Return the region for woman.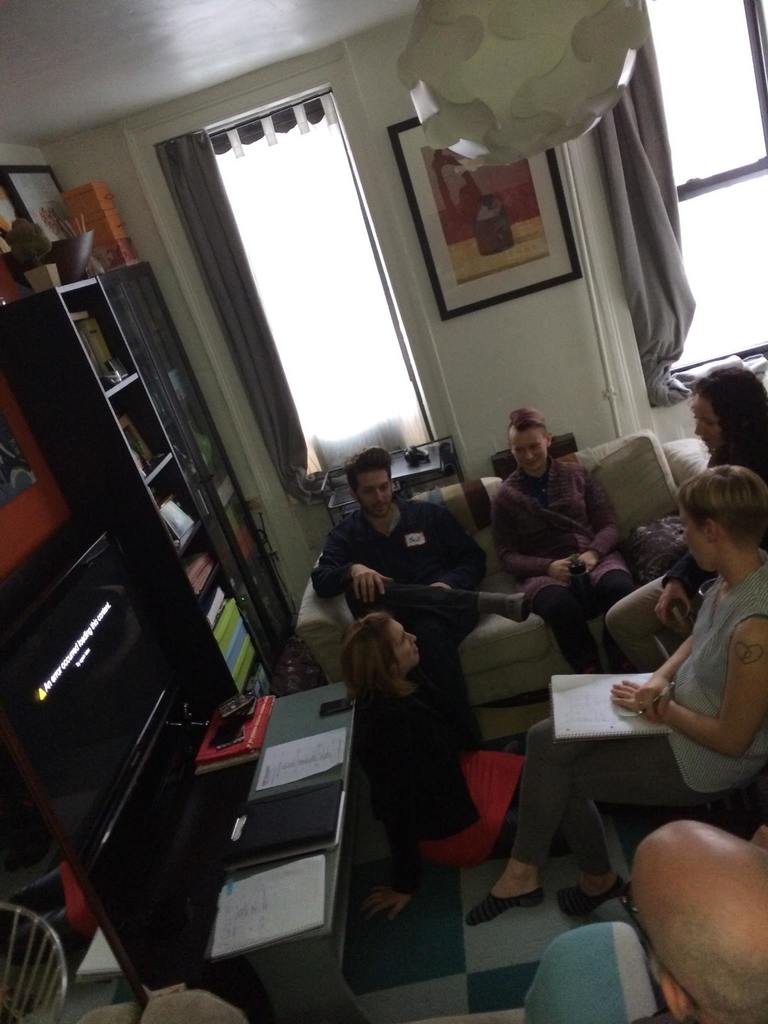
bbox=[602, 367, 767, 675].
